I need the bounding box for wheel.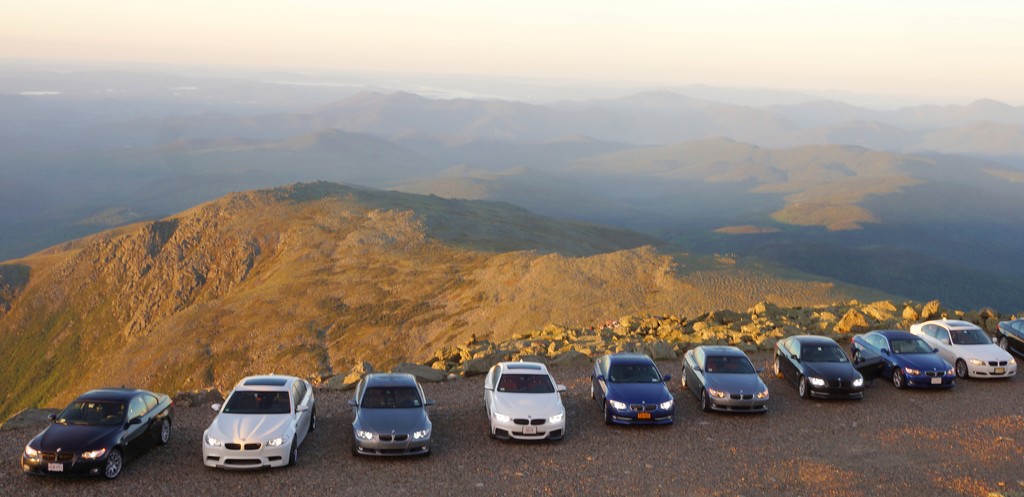
Here it is: <bbox>771, 363, 778, 377</bbox>.
